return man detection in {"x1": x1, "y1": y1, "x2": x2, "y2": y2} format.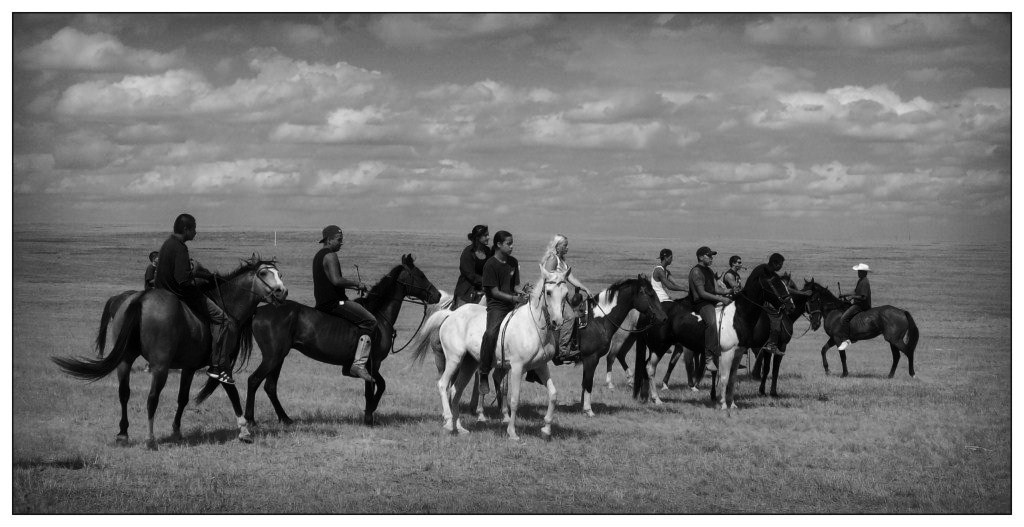
{"x1": 746, "y1": 254, "x2": 787, "y2": 355}.
